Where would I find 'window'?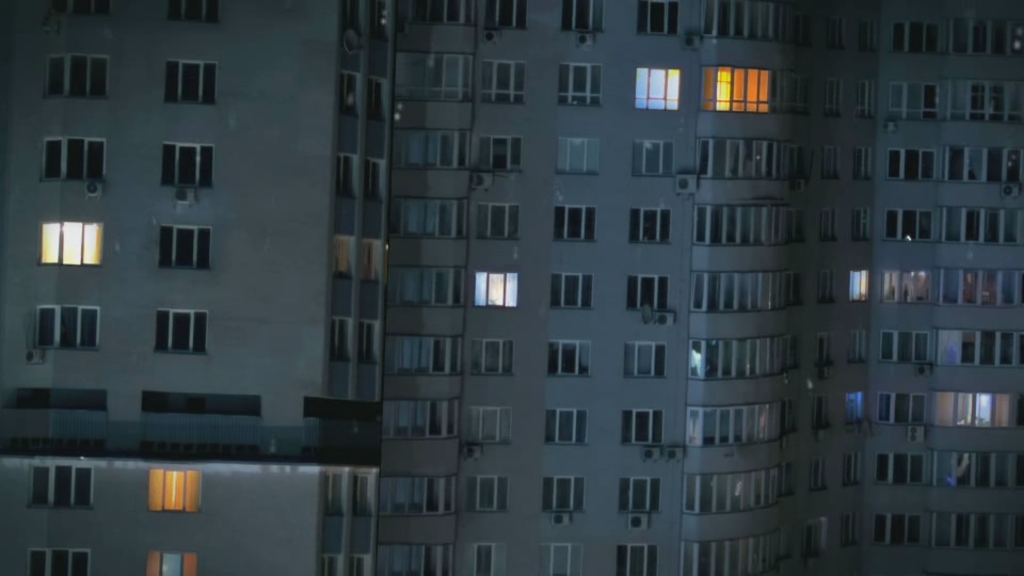
At [890, 148, 1023, 182].
